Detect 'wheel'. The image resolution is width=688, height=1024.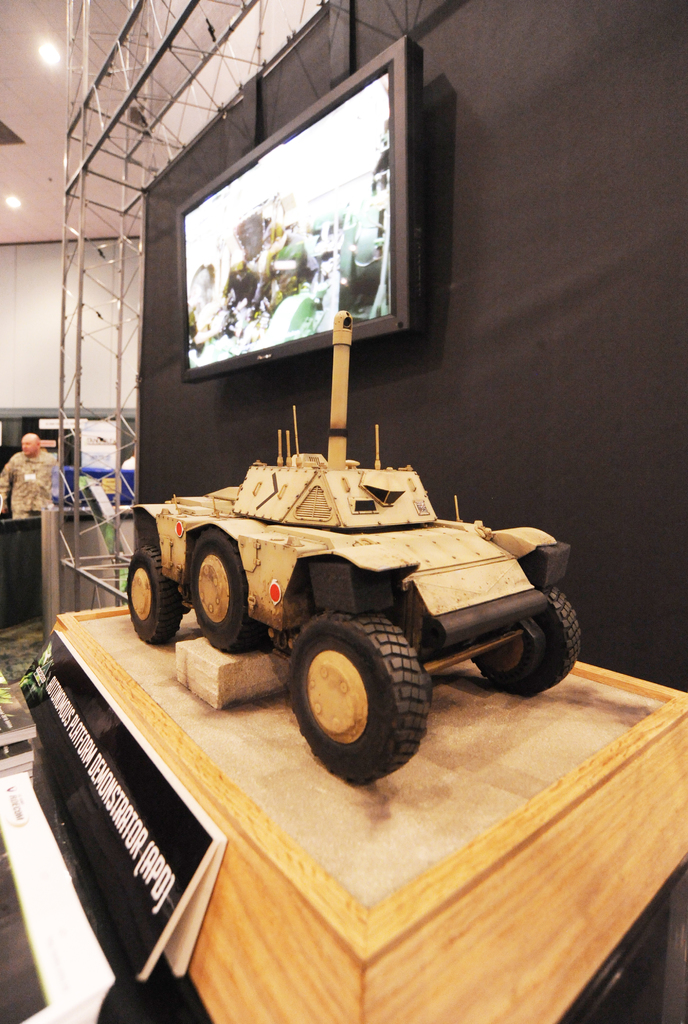
<region>470, 588, 587, 700</region>.
